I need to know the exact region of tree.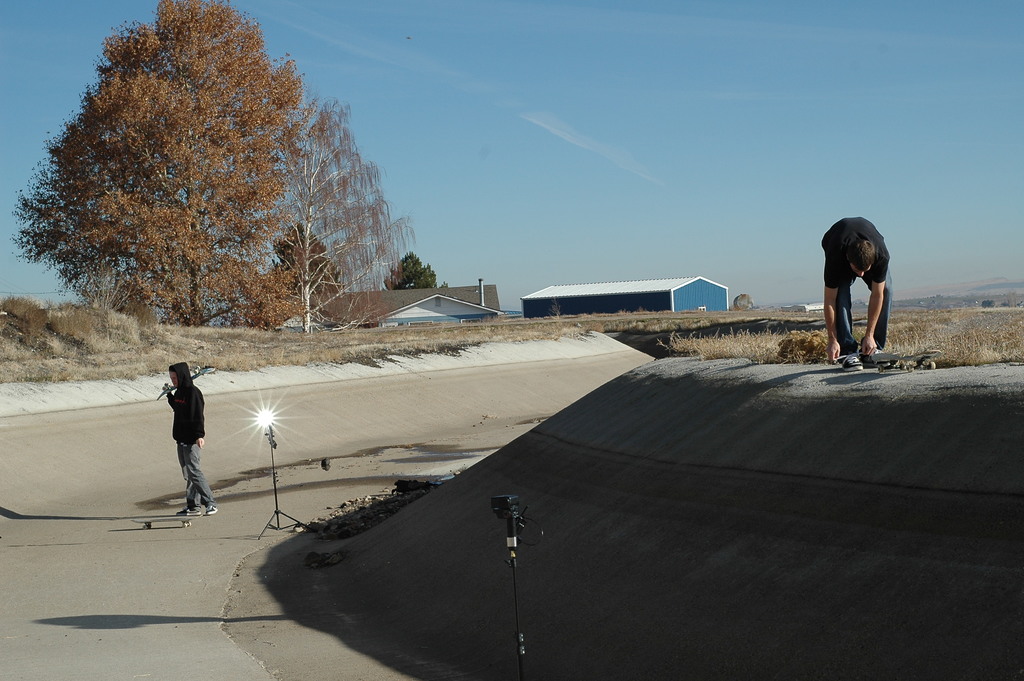
Region: bbox=[384, 254, 442, 288].
